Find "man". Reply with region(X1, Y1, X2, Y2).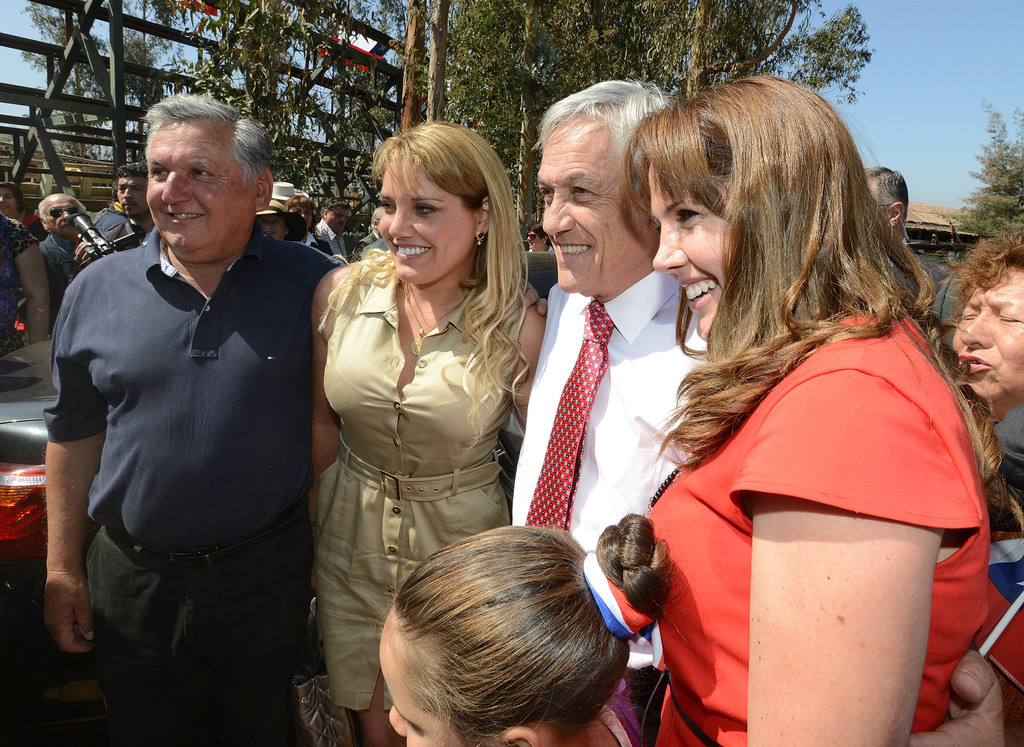
region(941, 278, 977, 363).
